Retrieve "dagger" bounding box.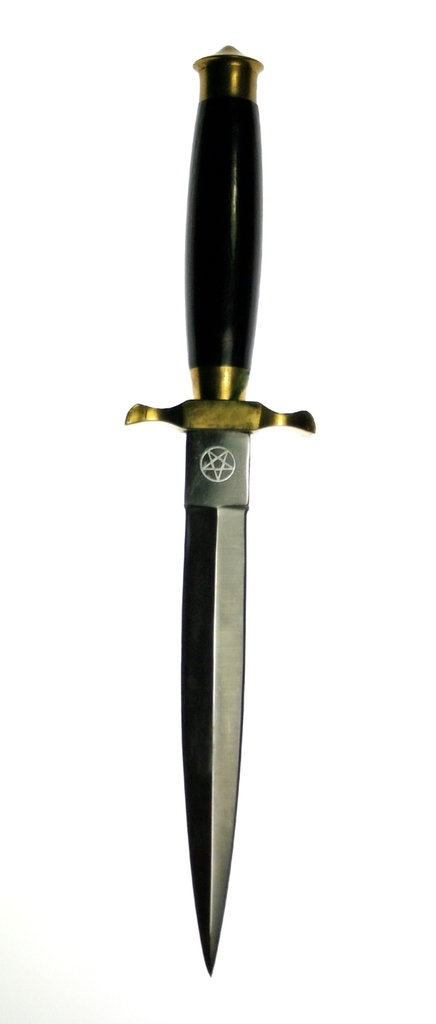
Bounding box: (left=123, top=48, right=319, bottom=979).
